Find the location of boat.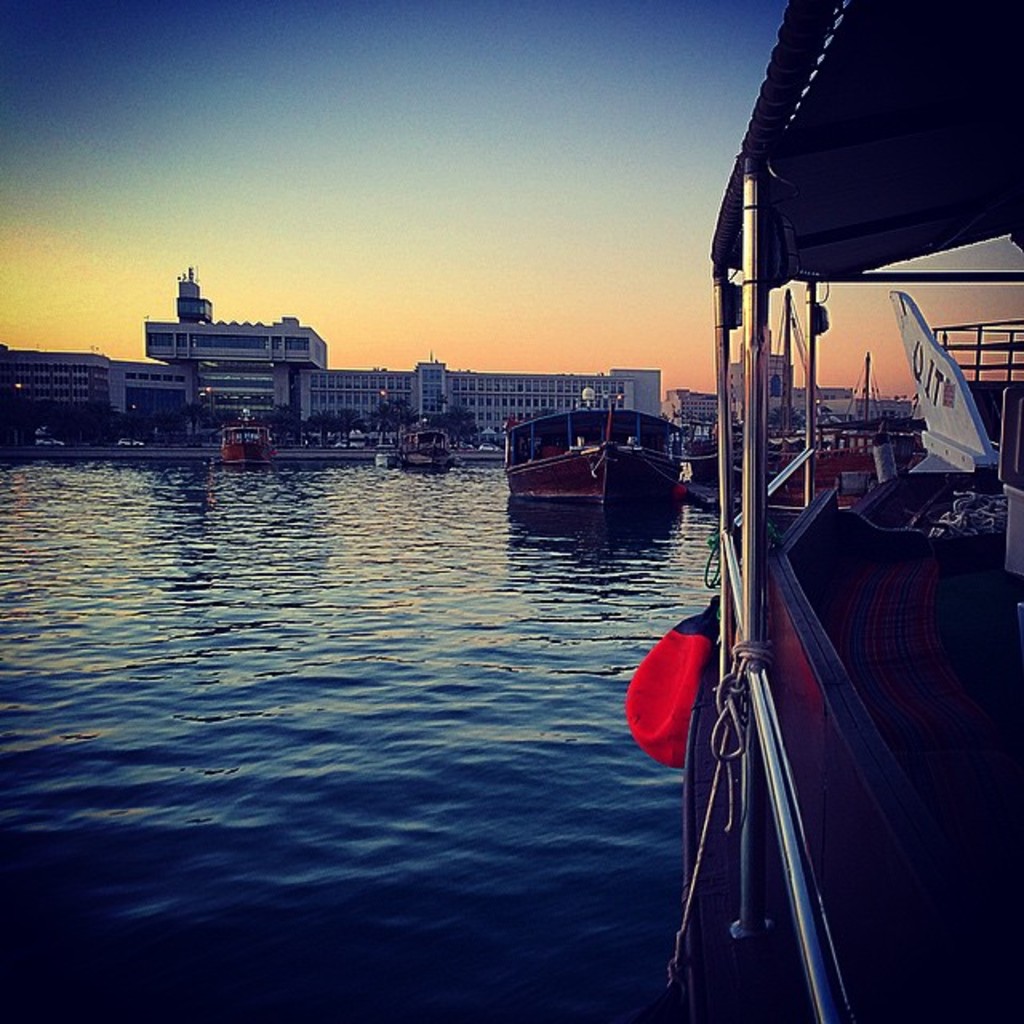
Location: crop(374, 450, 390, 467).
